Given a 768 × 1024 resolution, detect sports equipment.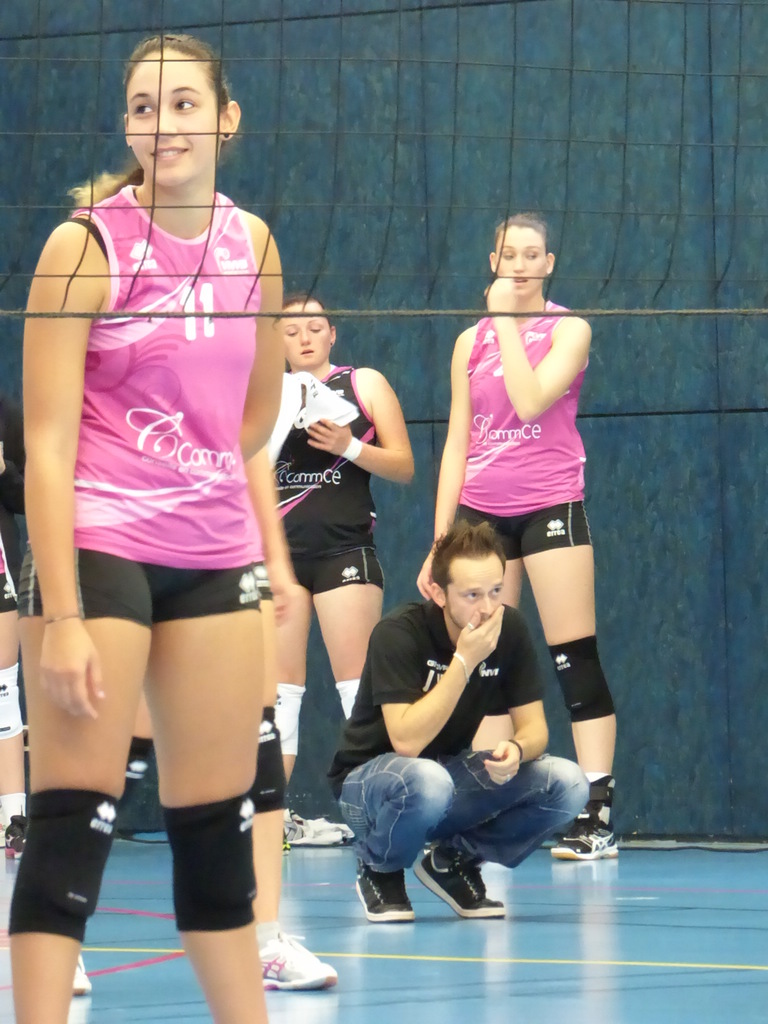
bbox(0, 662, 24, 743).
